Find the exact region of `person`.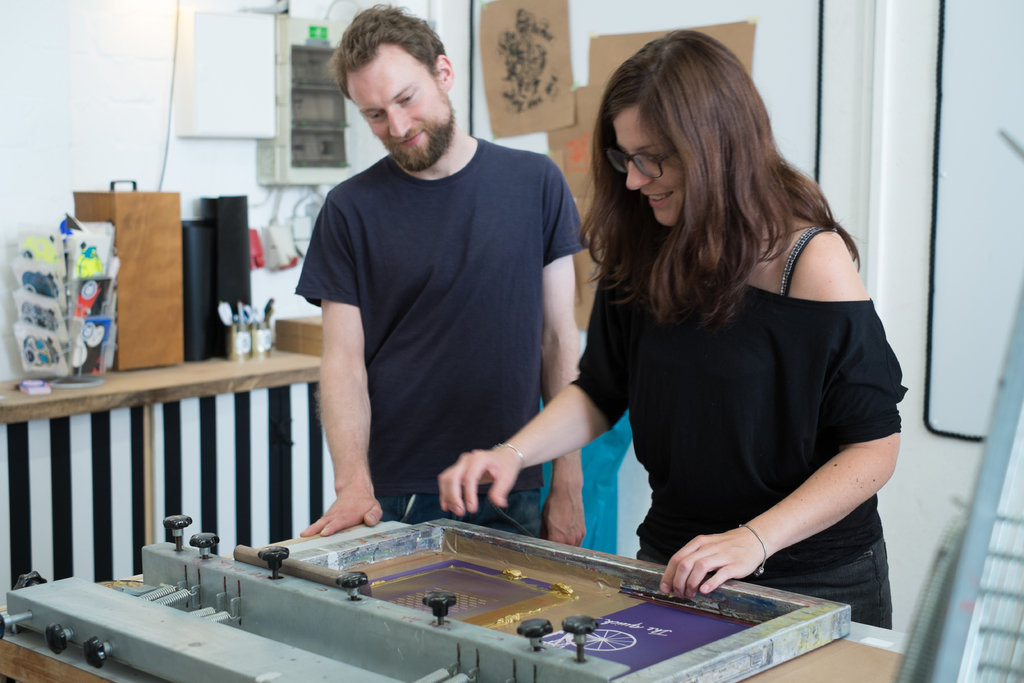
Exact region: {"left": 438, "top": 29, "right": 904, "bottom": 633}.
